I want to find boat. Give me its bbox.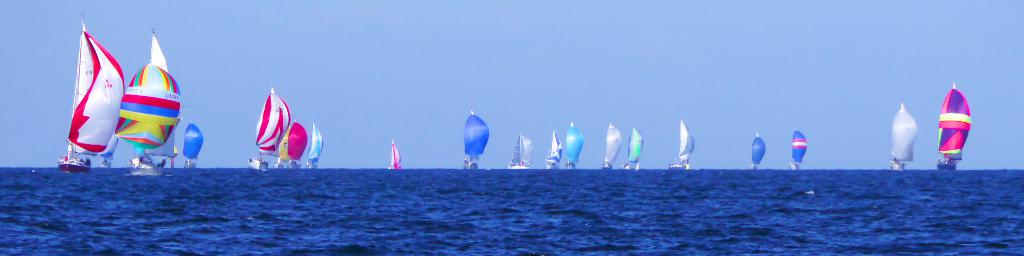
[x1=505, y1=131, x2=536, y2=175].
